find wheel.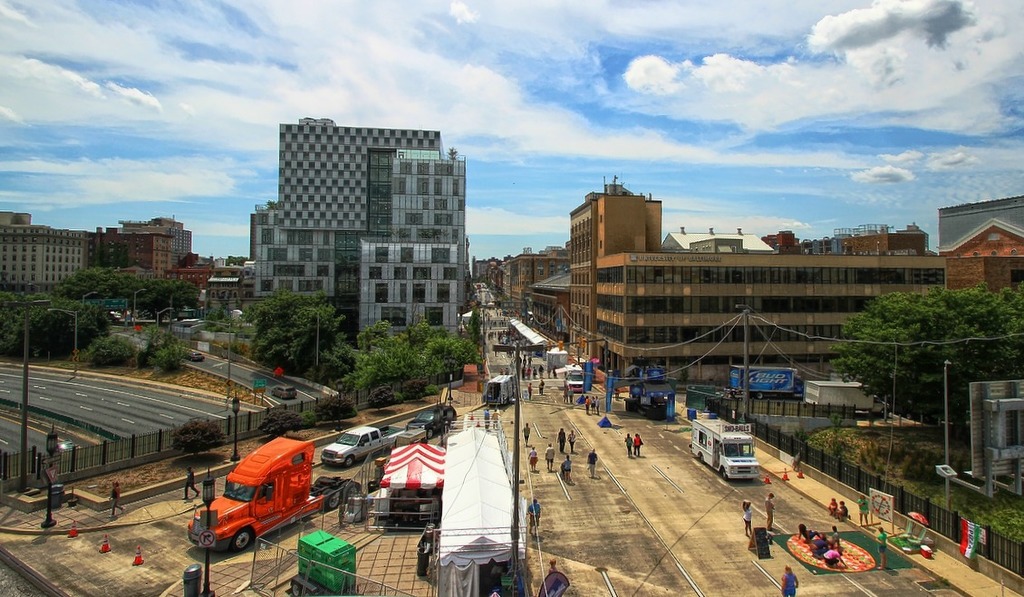
box=[342, 459, 360, 467].
